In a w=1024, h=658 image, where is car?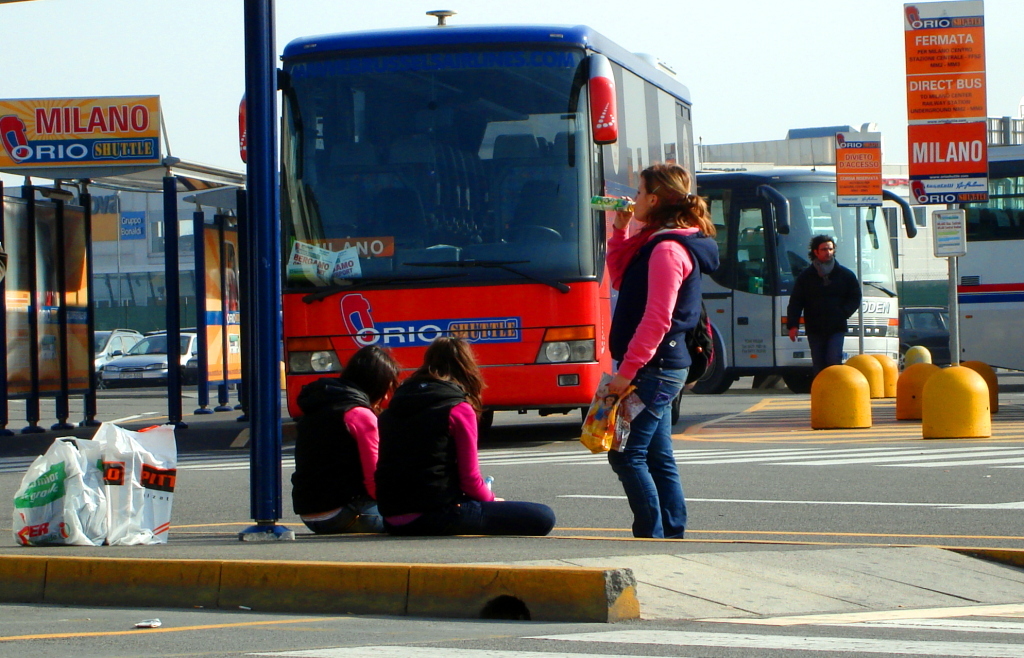
<box>96,329,137,354</box>.
